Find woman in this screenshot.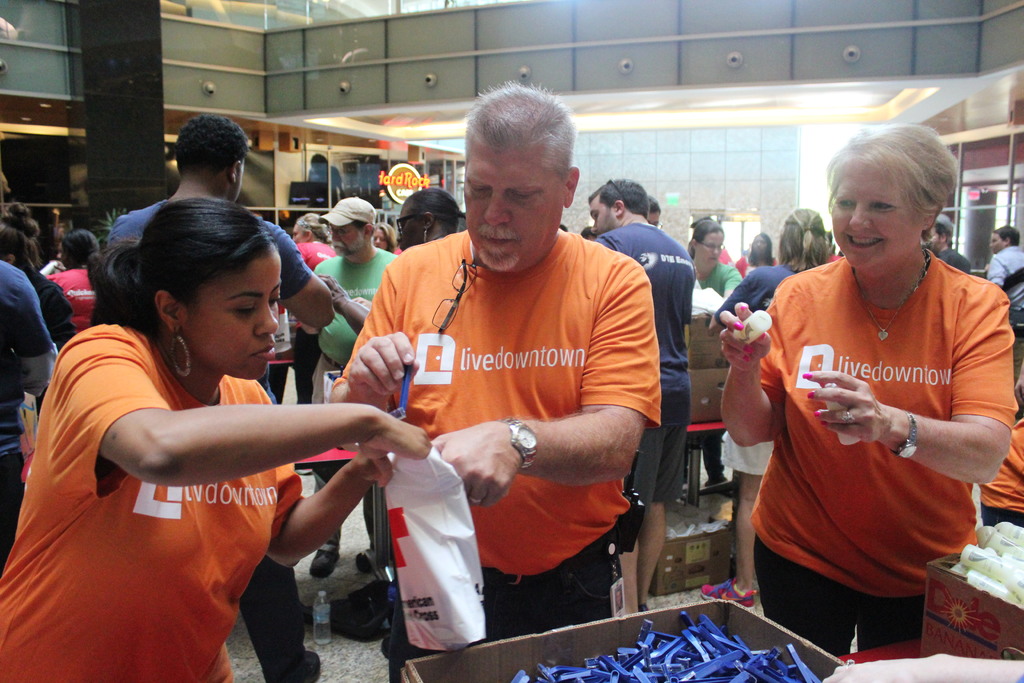
The bounding box for woman is region(698, 208, 836, 614).
